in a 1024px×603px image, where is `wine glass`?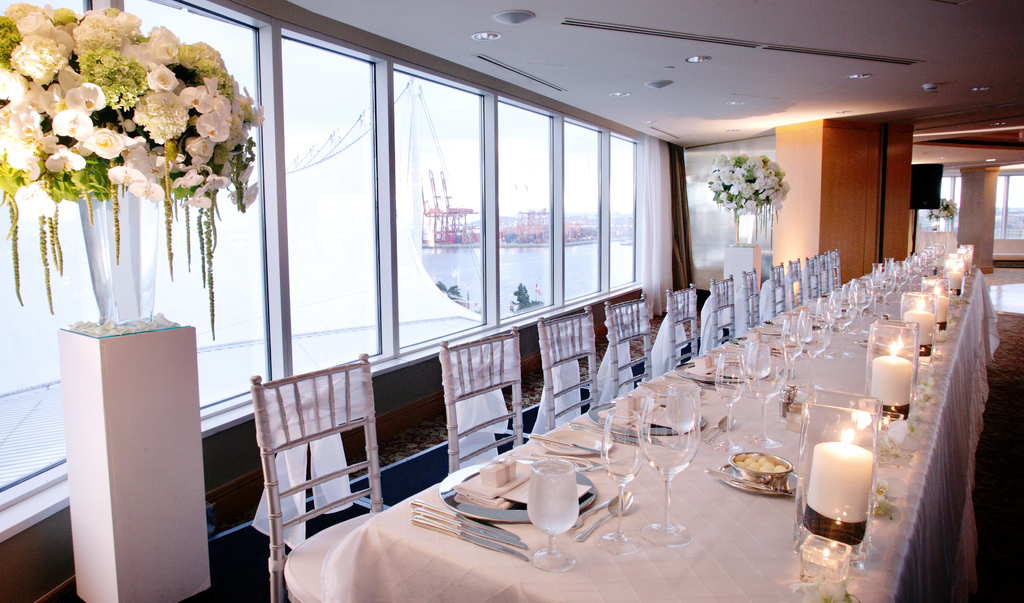
[x1=908, y1=256, x2=925, y2=281].
